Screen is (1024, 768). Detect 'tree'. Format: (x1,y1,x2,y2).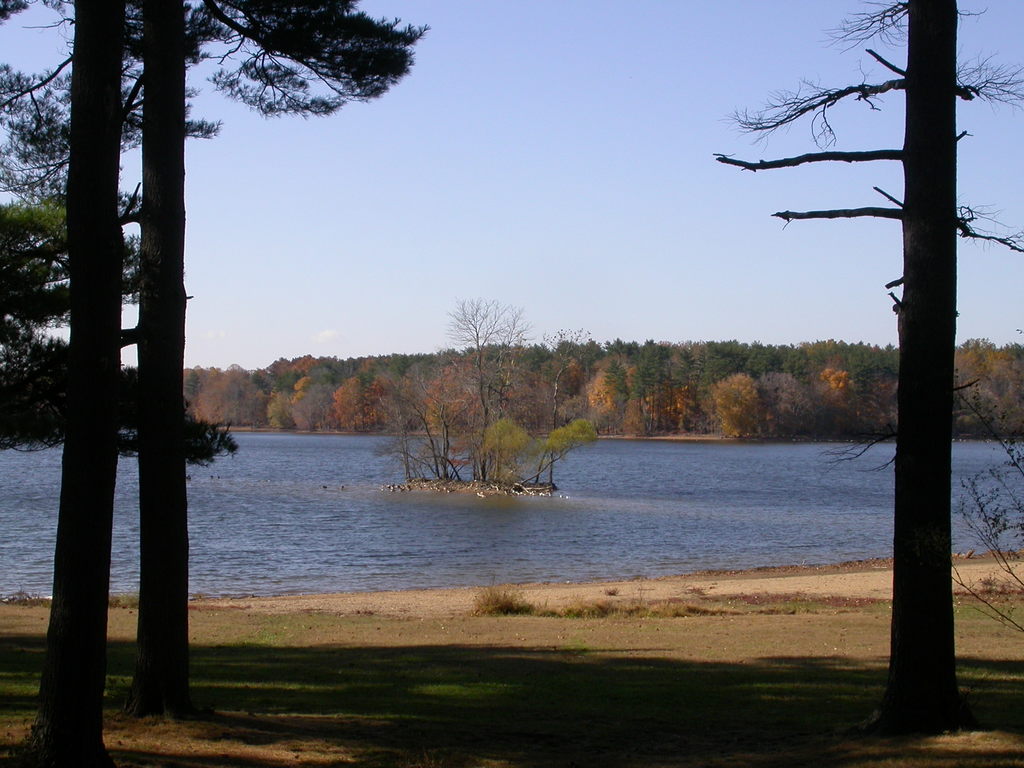
(392,294,584,483).
